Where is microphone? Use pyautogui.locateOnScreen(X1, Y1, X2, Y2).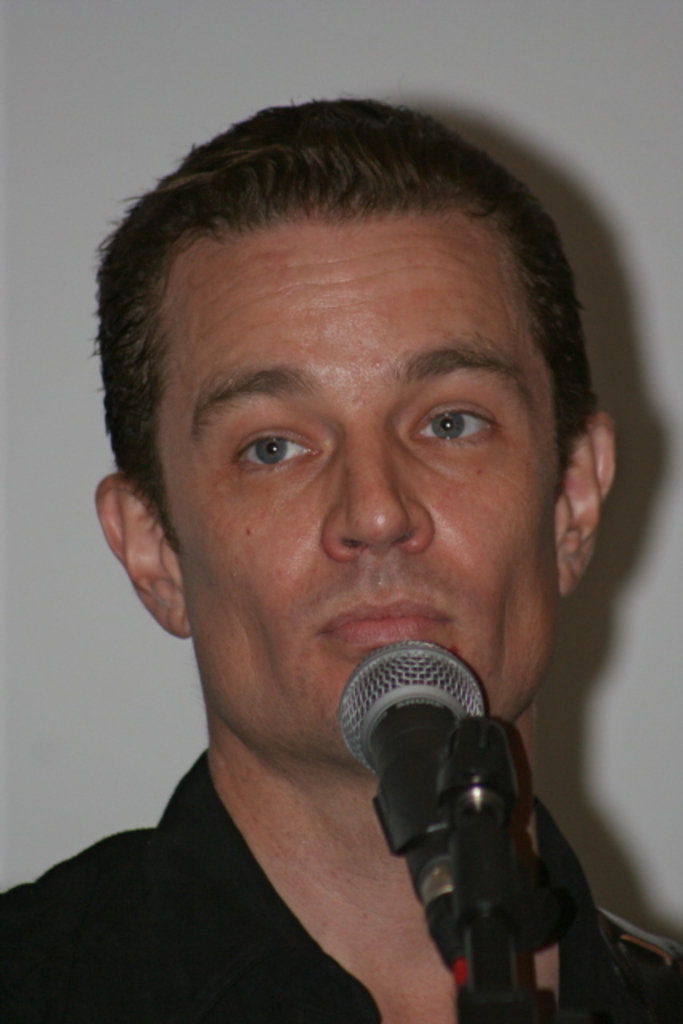
pyautogui.locateOnScreen(318, 626, 552, 930).
